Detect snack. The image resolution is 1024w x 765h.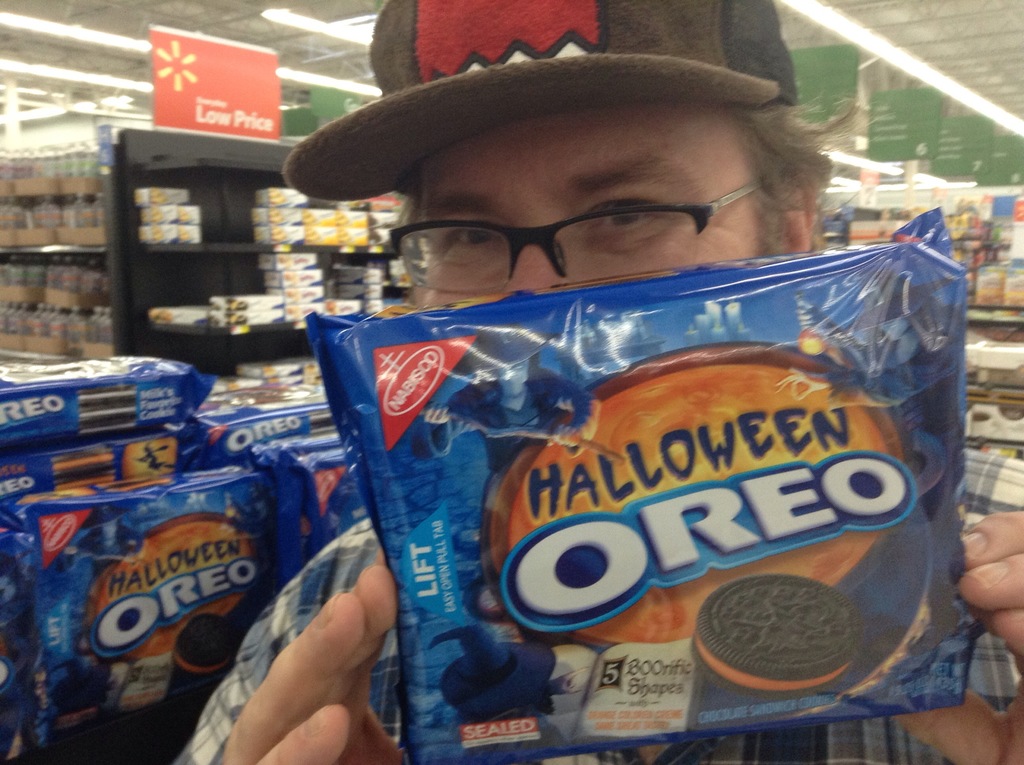
detection(689, 574, 862, 697).
